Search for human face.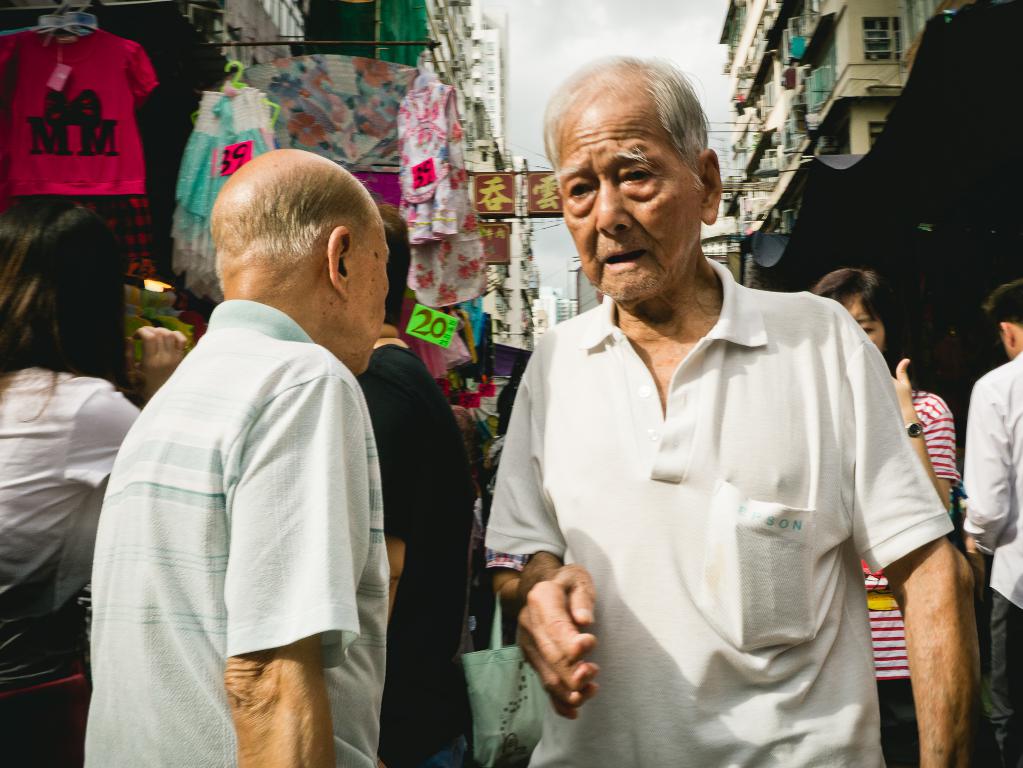
Found at {"left": 352, "top": 221, "right": 391, "bottom": 373}.
